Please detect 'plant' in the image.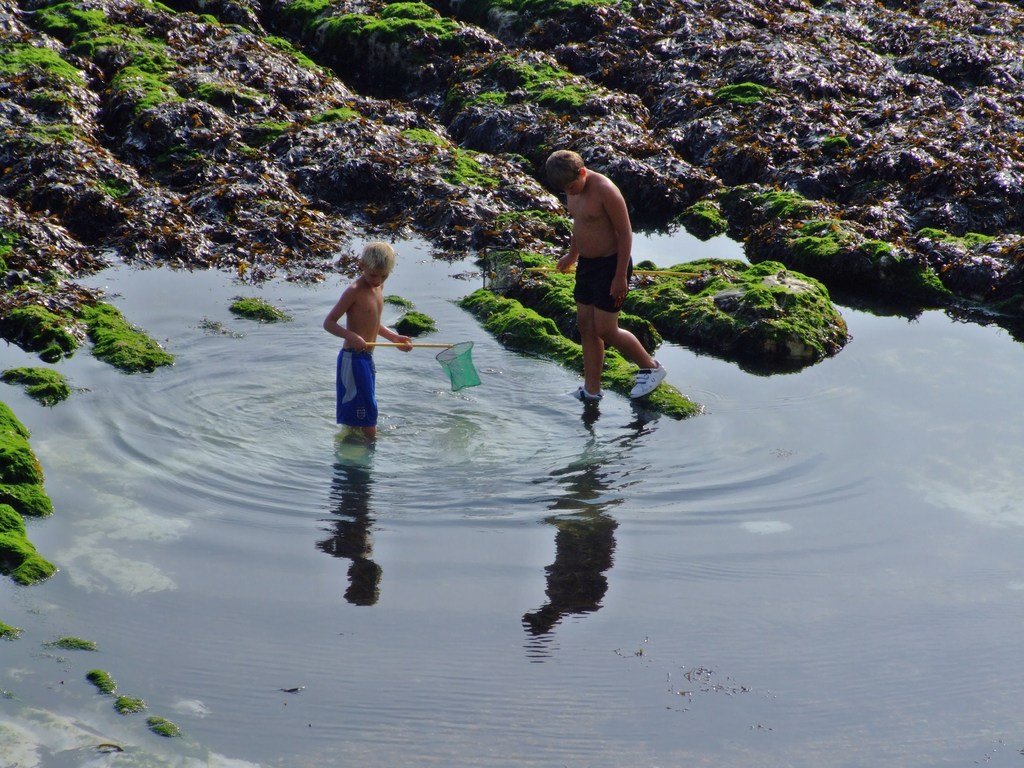
BBox(911, 262, 946, 294).
